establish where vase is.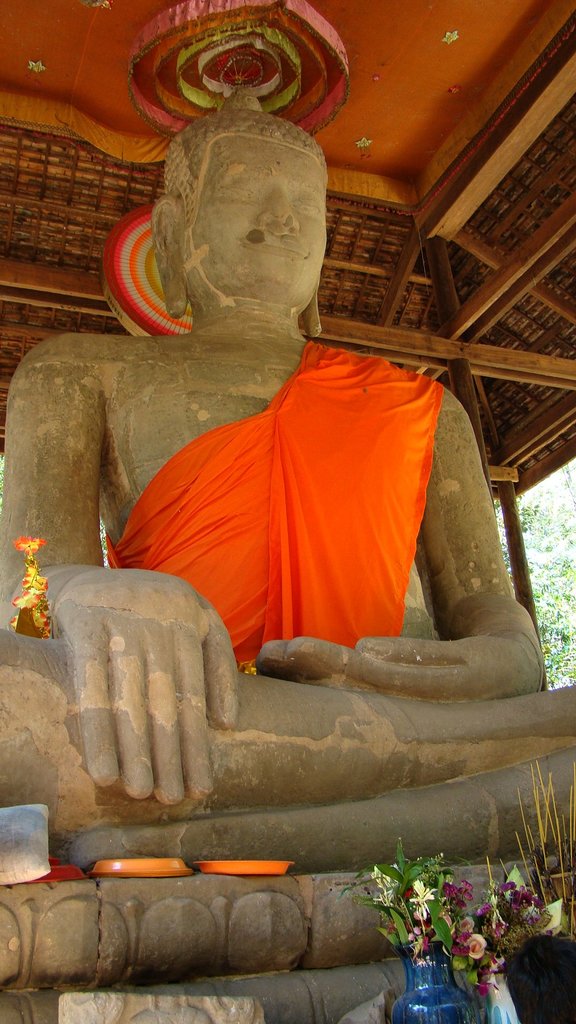
Established at [x1=386, y1=941, x2=475, y2=1023].
